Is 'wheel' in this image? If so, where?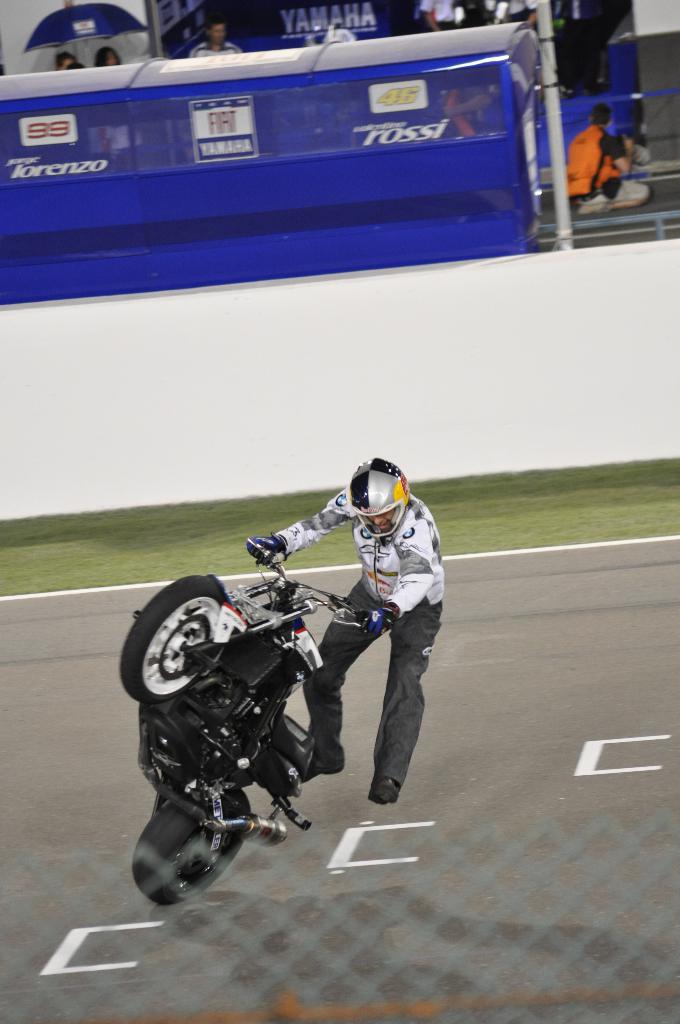
Yes, at box=[134, 593, 248, 723].
